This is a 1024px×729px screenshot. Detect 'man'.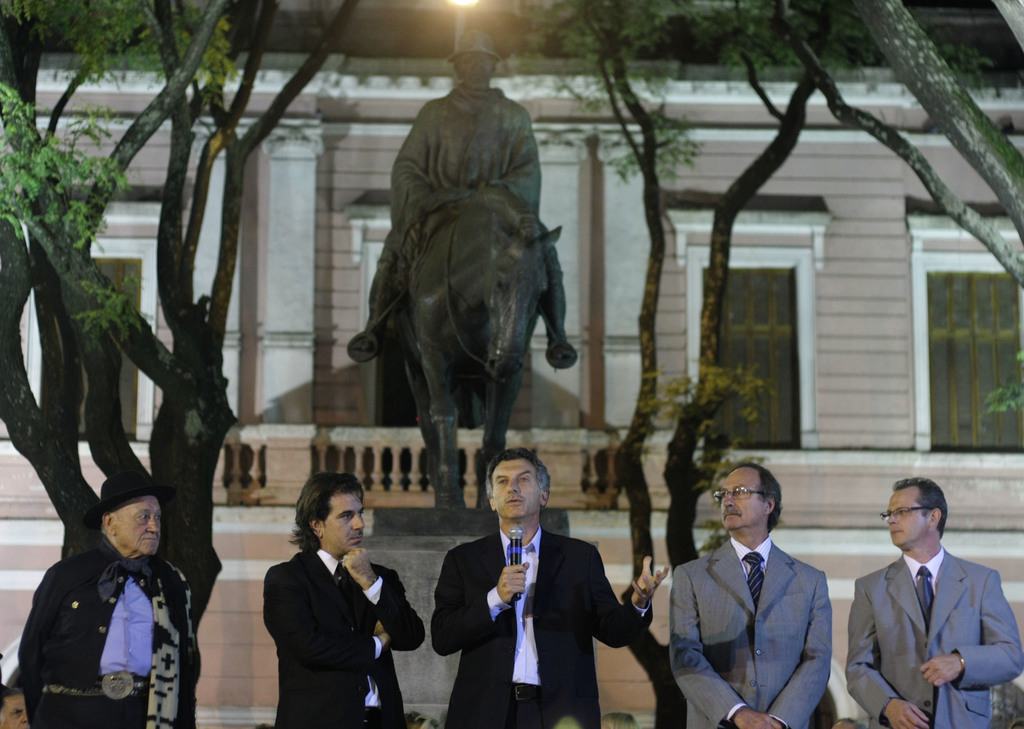
bbox=[17, 473, 199, 728].
